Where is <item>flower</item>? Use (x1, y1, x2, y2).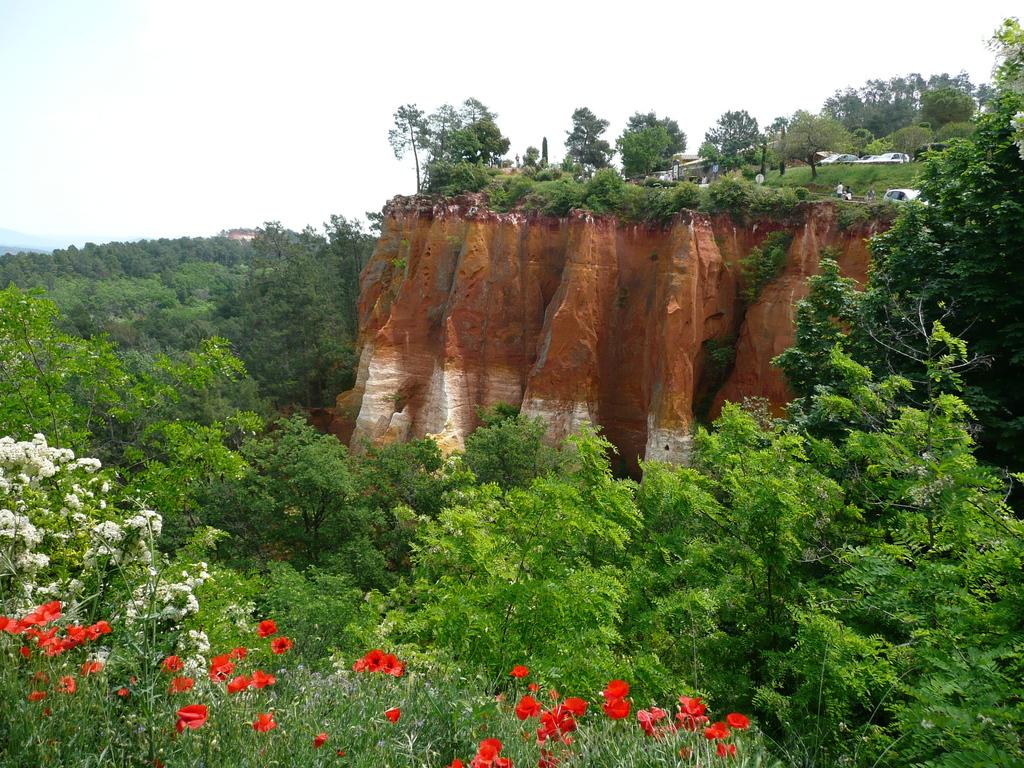
(309, 737, 334, 746).
